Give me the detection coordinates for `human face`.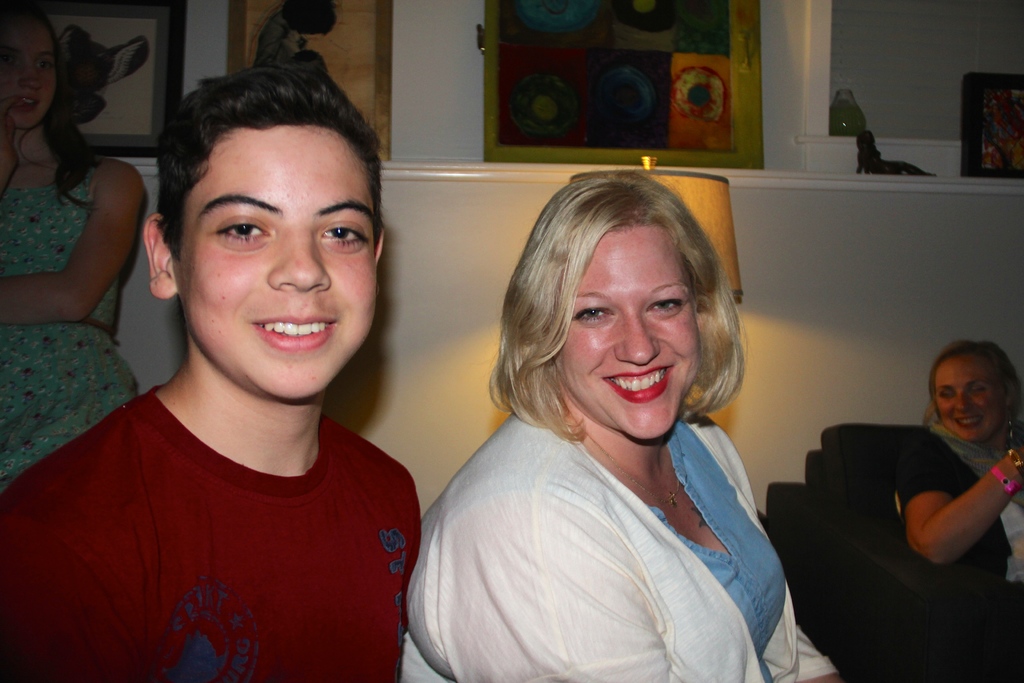
rect(180, 129, 378, 399).
